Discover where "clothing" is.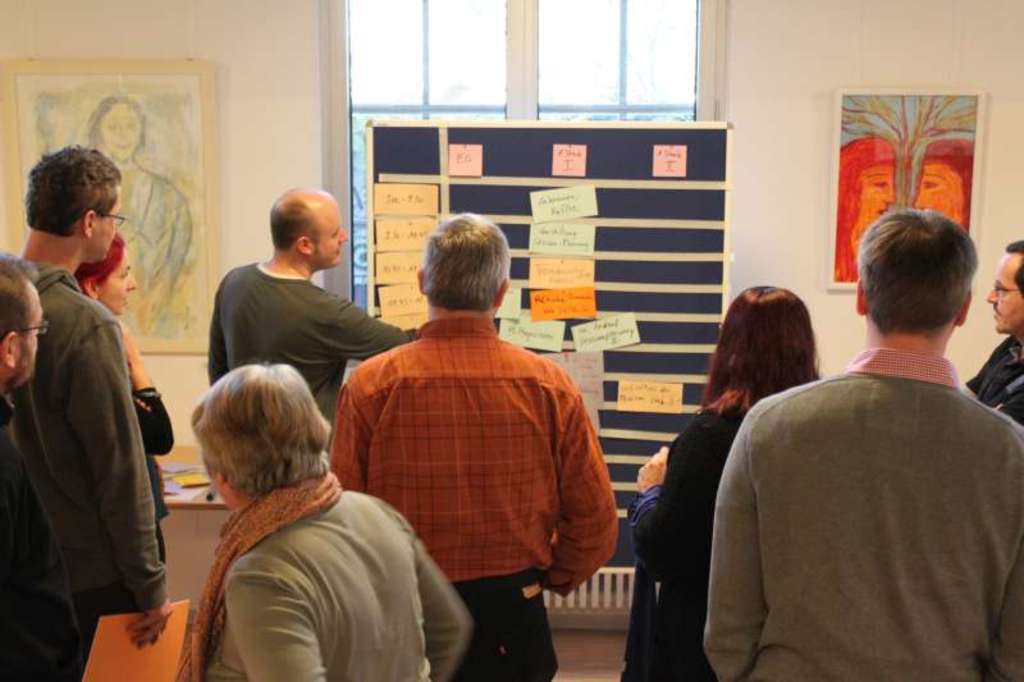
Discovered at x1=957, y1=345, x2=1021, y2=426.
